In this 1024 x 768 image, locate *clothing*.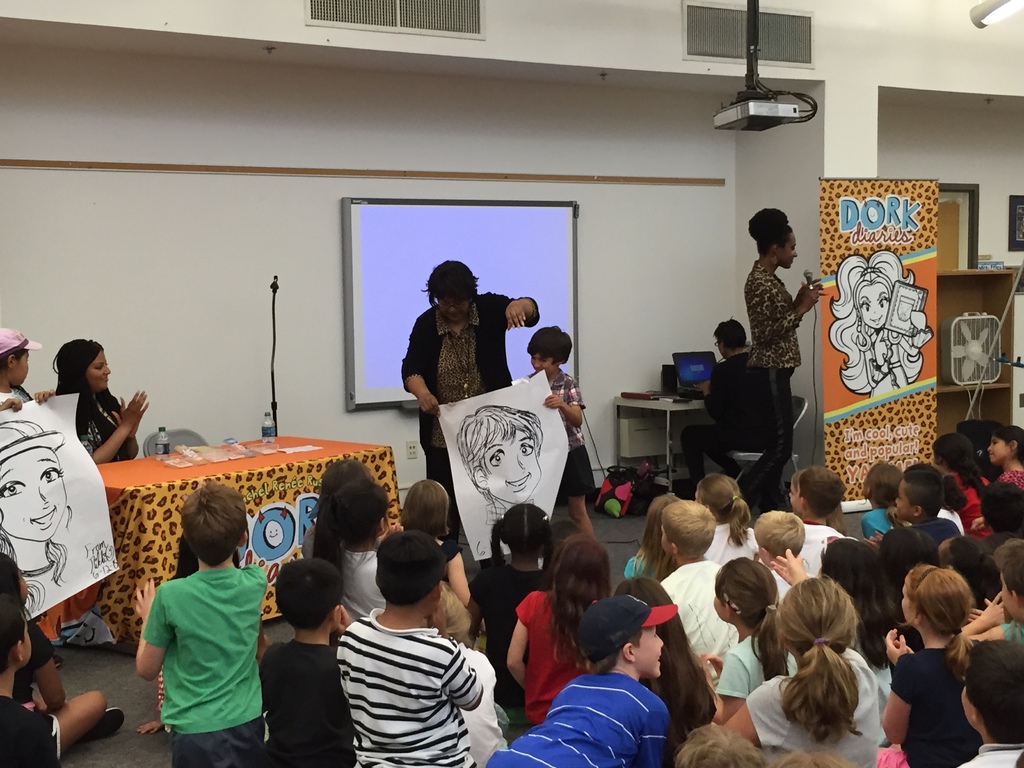
Bounding box: (left=718, top=632, right=800, bottom=700).
